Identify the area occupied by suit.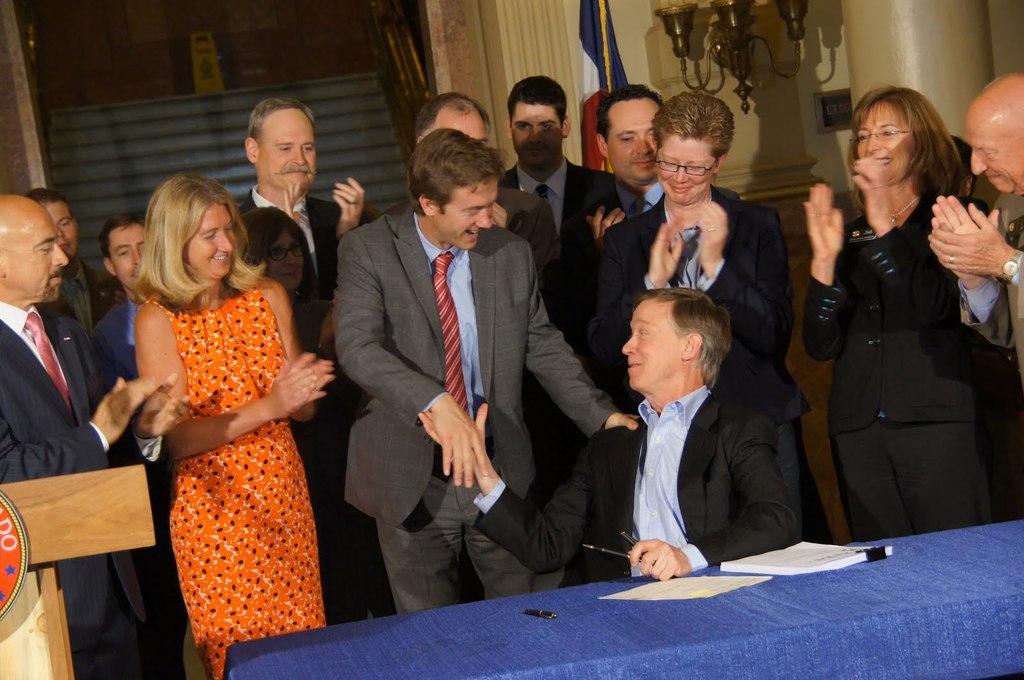
Area: <region>801, 210, 1018, 544</region>.
